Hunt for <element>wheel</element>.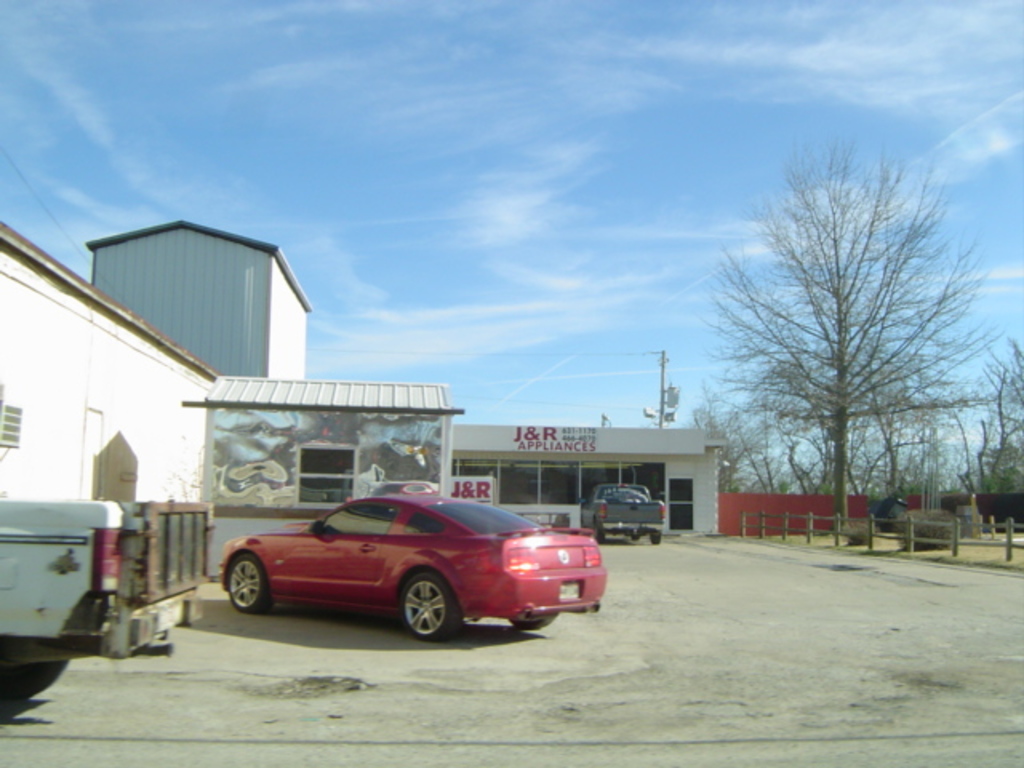
Hunted down at 226 549 270 616.
